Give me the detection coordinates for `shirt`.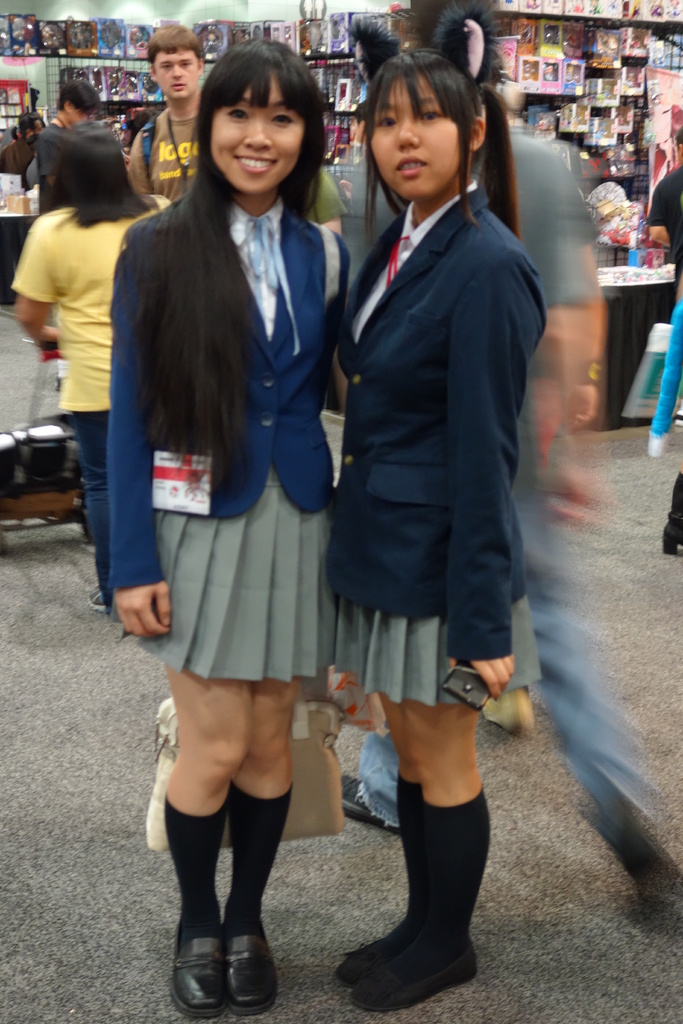
(231, 200, 280, 330).
